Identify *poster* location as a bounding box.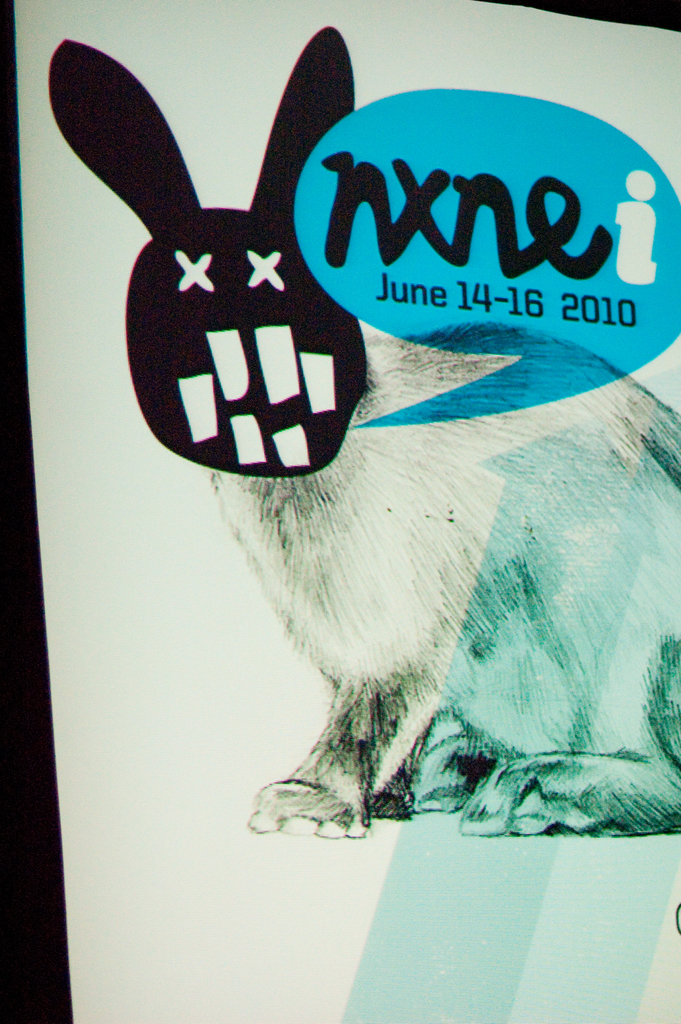
left=0, top=0, right=680, bottom=1023.
